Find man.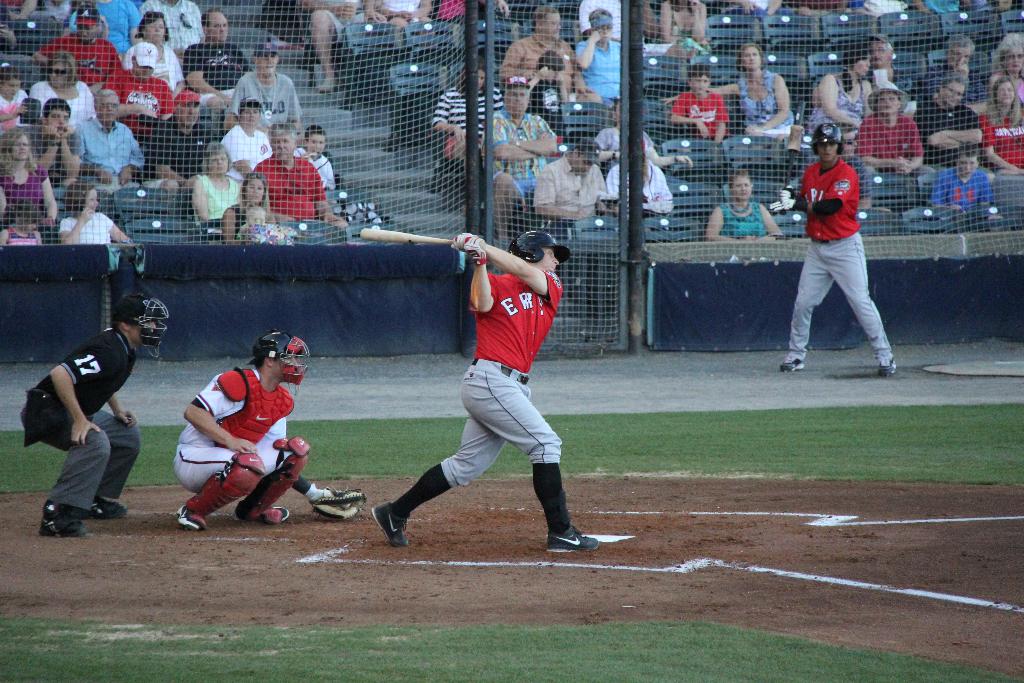
[x1=369, y1=232, x2=600, y2=552].
